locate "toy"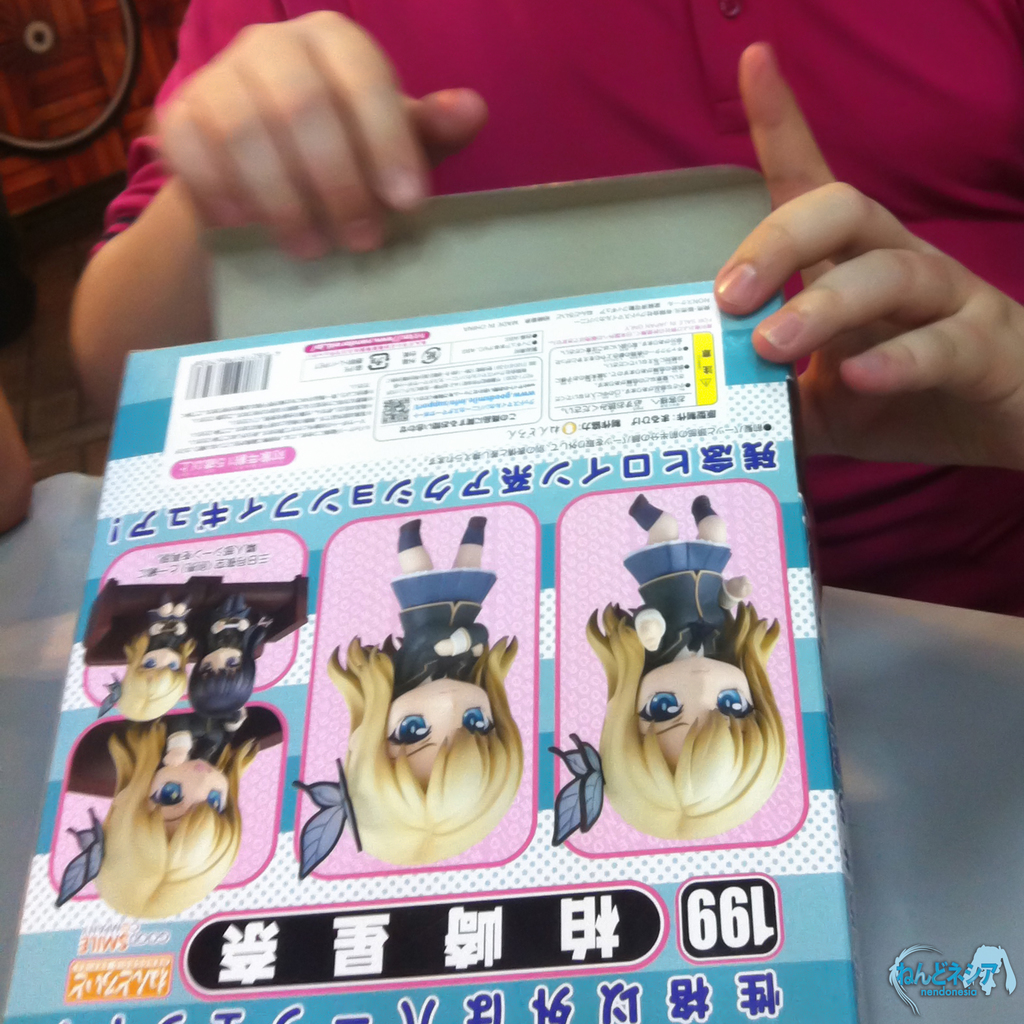
186/588/275/717
